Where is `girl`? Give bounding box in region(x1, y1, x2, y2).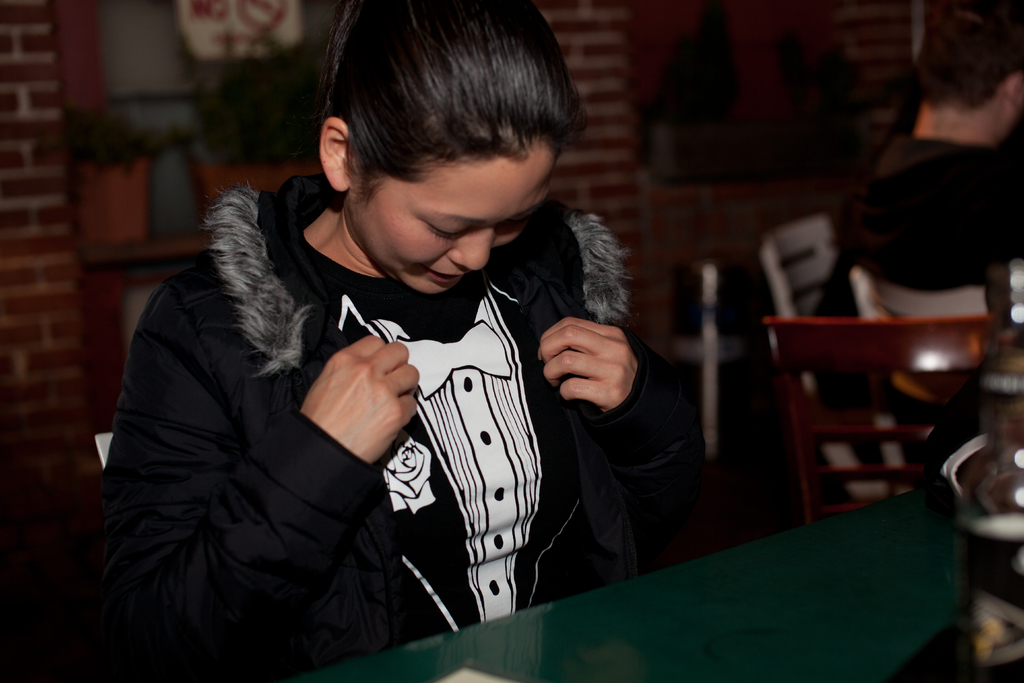
region(83, 0, 657, 679).
